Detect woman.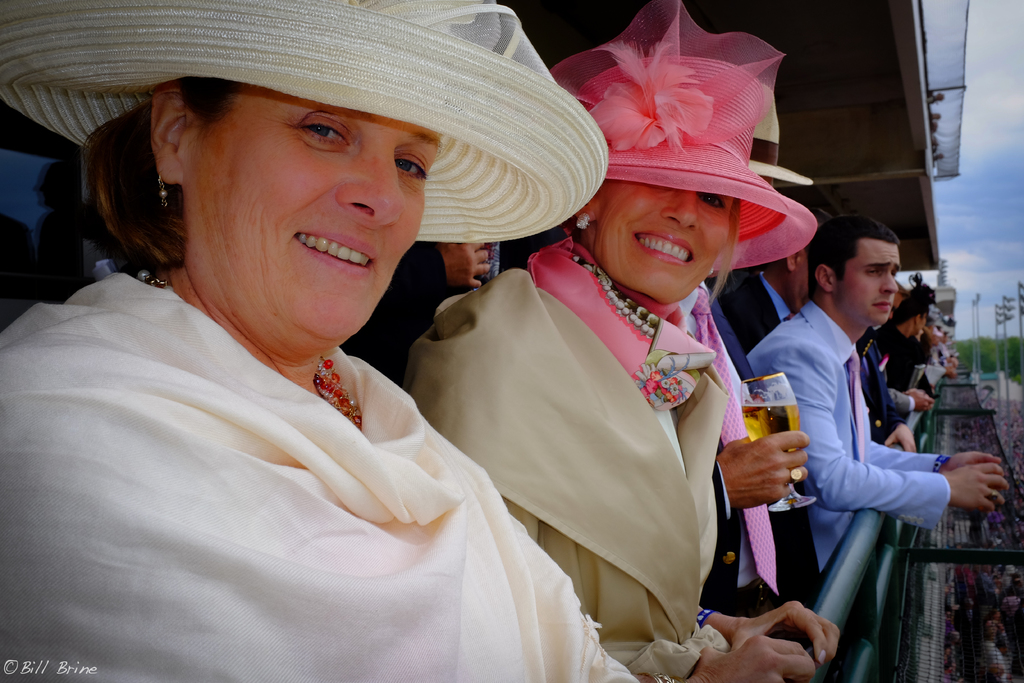
Detected at 409/105/798/682.
